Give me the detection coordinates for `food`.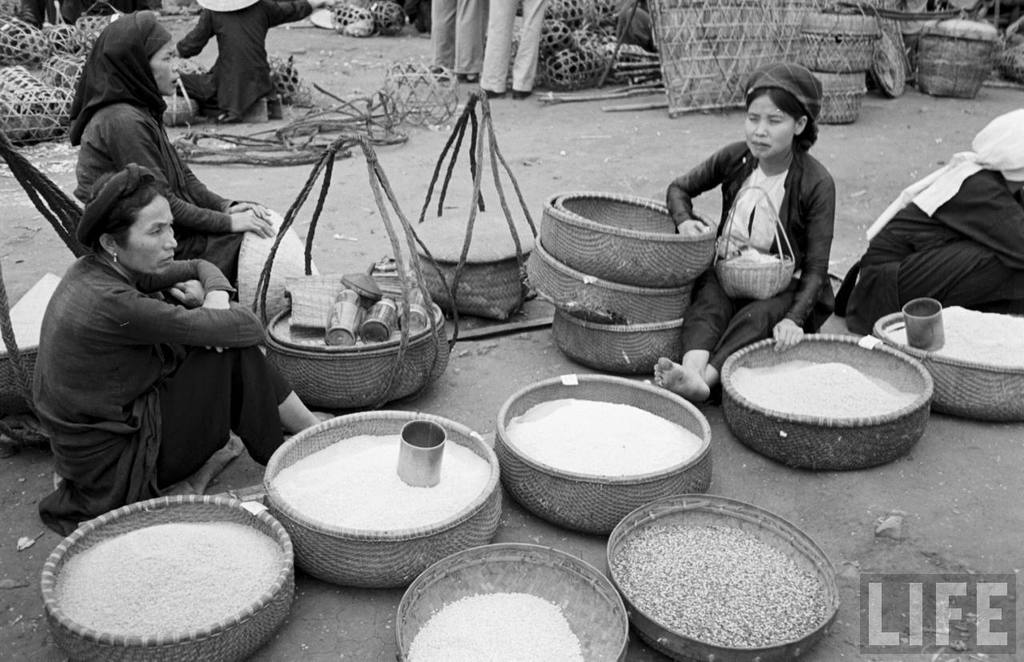
box=[614, 500, 850, 642].
